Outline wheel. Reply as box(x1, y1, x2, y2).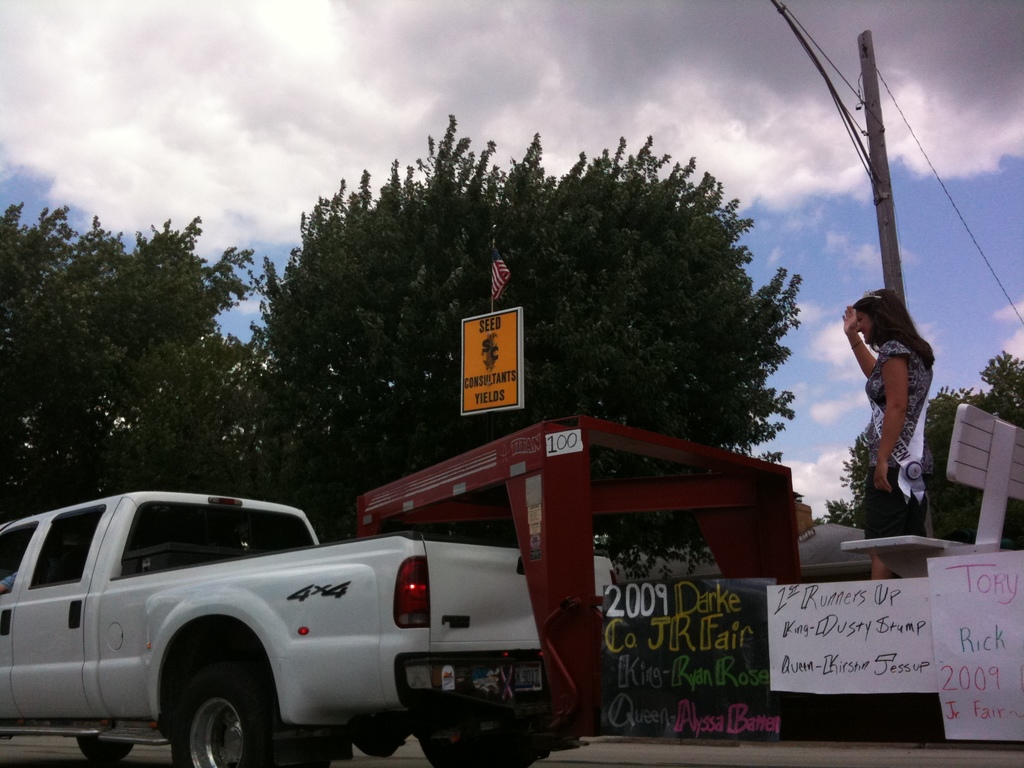
box(76, 739, 136, 764).
